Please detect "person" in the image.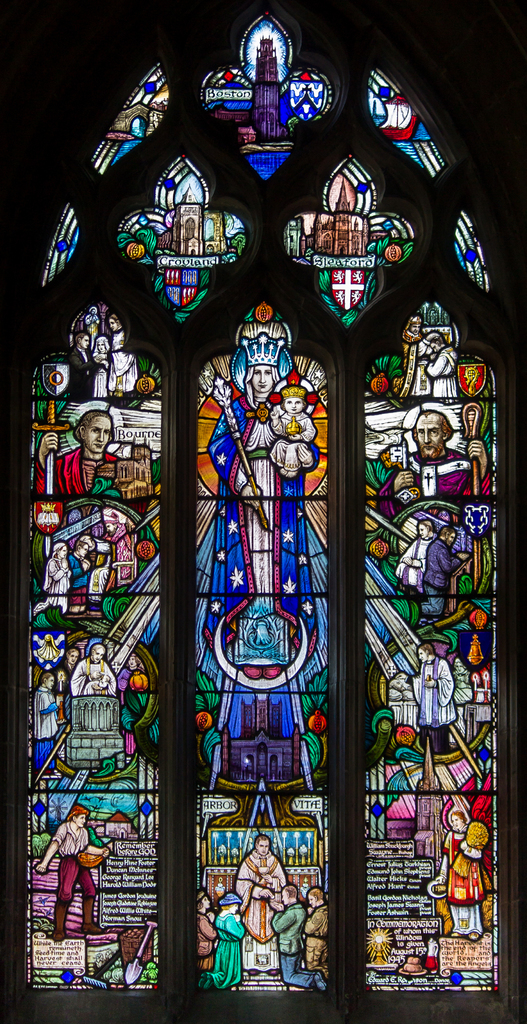
pyautogui.locateOnScreen(90, 331, 119, 394).
